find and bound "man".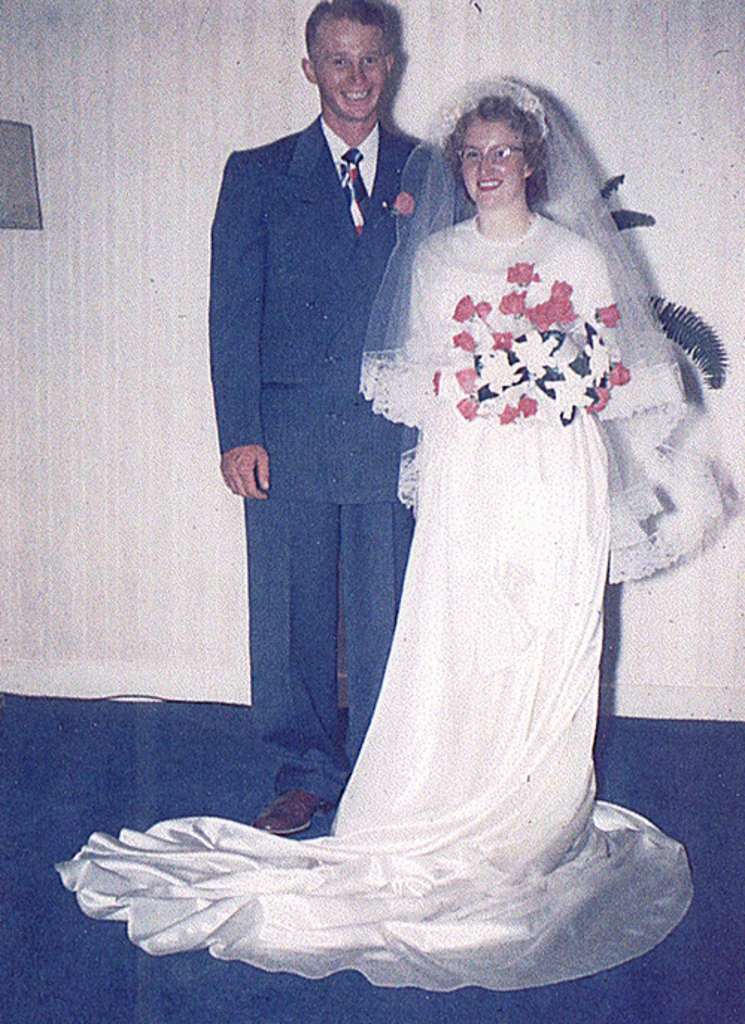
Bound: (x1=209, y1=0, x2=462, y2=835).
